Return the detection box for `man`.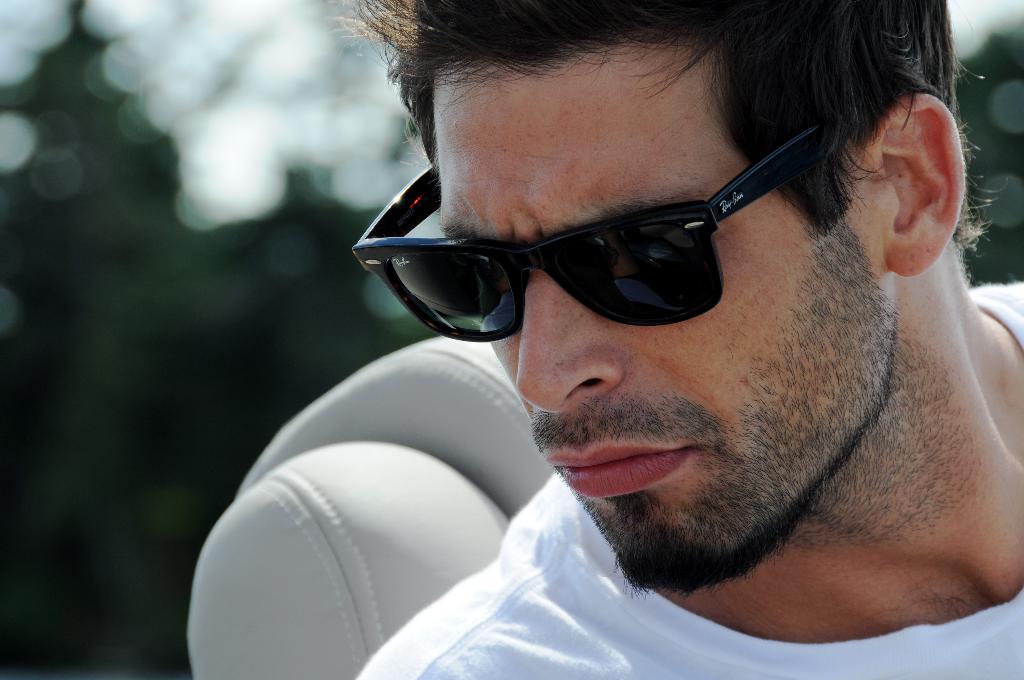
x1=354, y1=0, x2=1023, y2=679.
